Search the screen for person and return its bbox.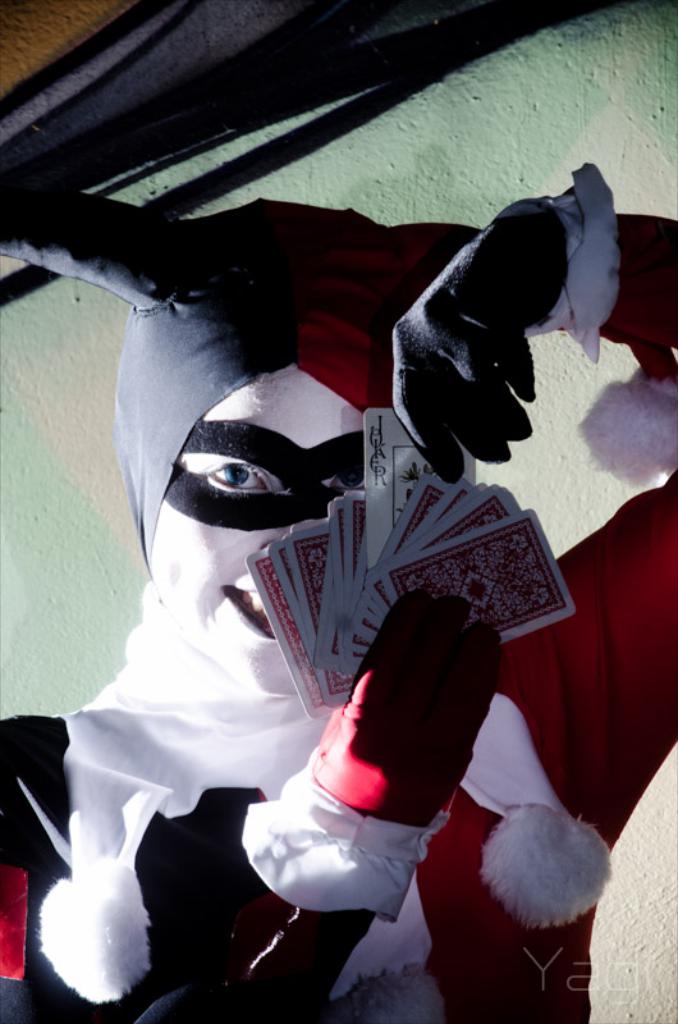
Found: BBox(0, 163, 677, 1023).
